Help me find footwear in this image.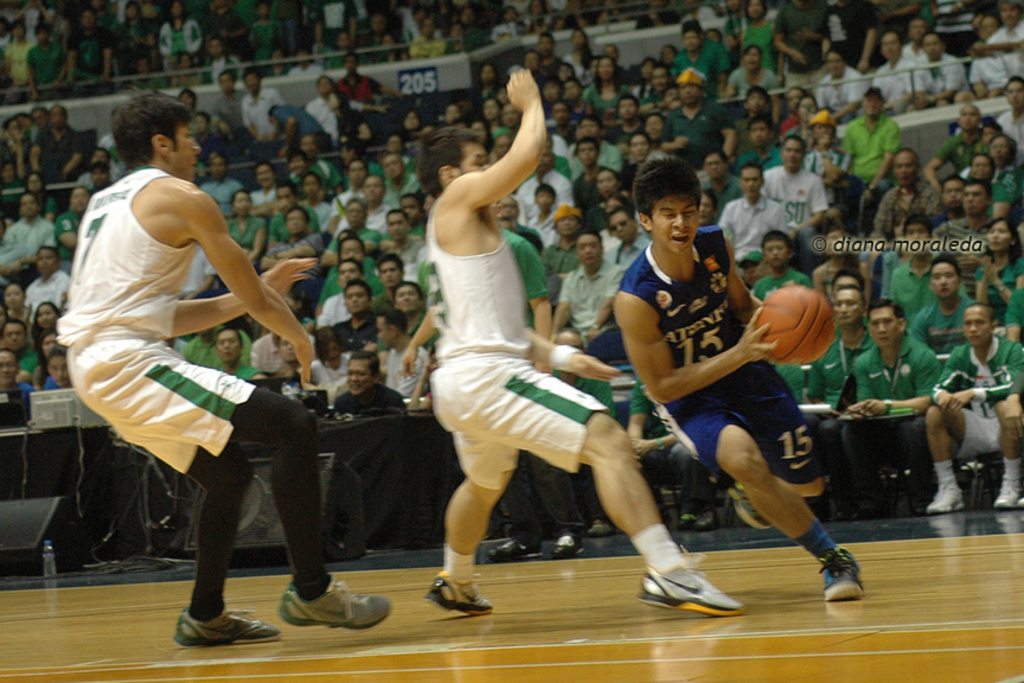
Found it: <box>550,540,582,561</box>.
